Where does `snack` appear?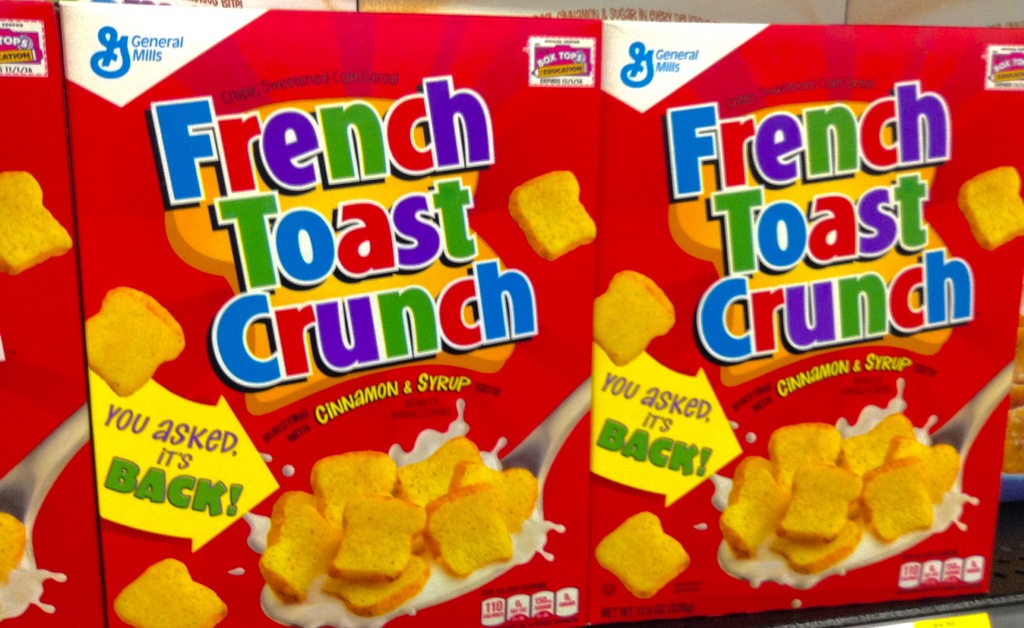
Appears at [left=84, top=285, right=184, bottom=398].
